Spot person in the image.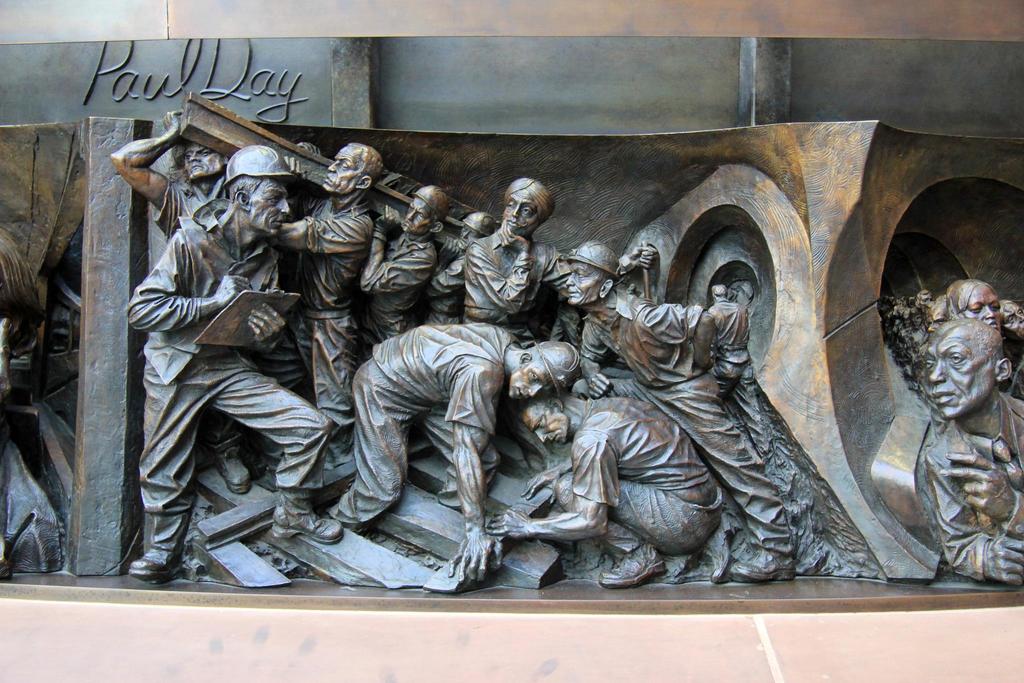
person found at box=[249, 143, 387, 493].
